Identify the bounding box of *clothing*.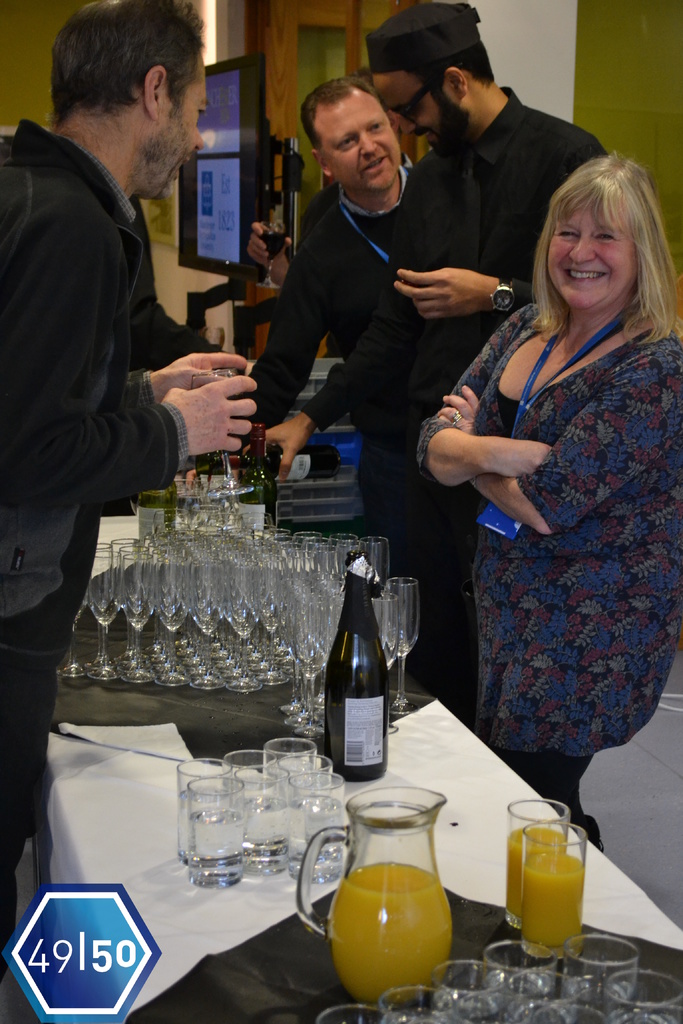
Rect(111, 190, 207, 397).
